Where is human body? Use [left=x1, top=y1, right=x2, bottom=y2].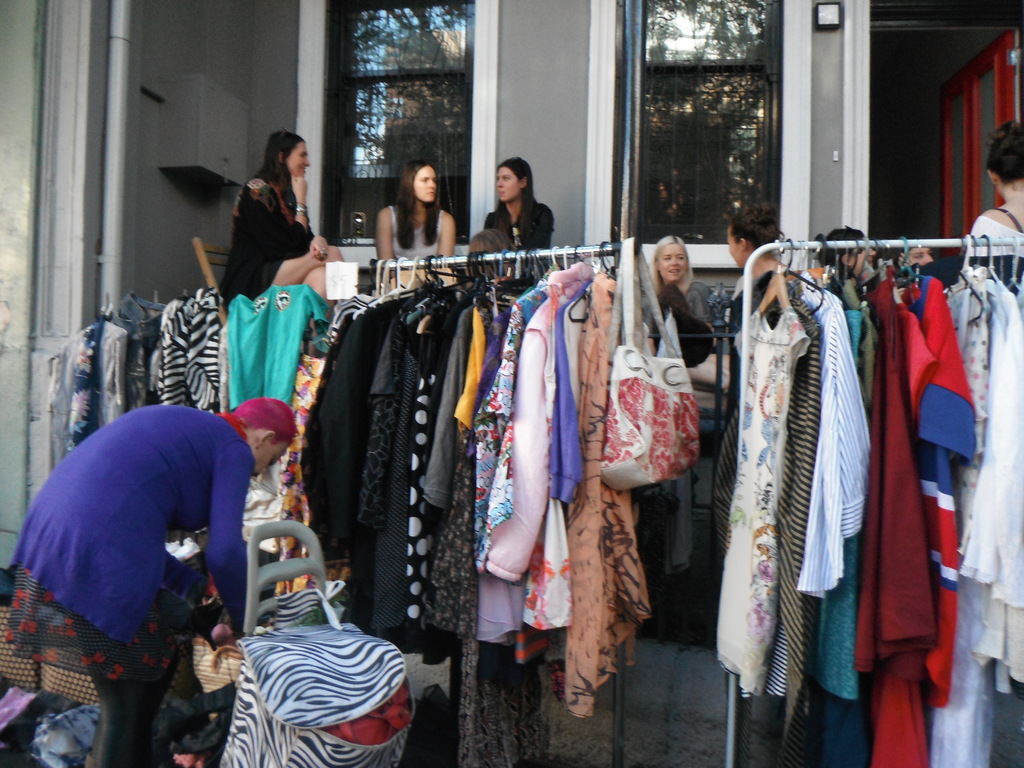
[left=375, top=190, right=454, bottom=280].
